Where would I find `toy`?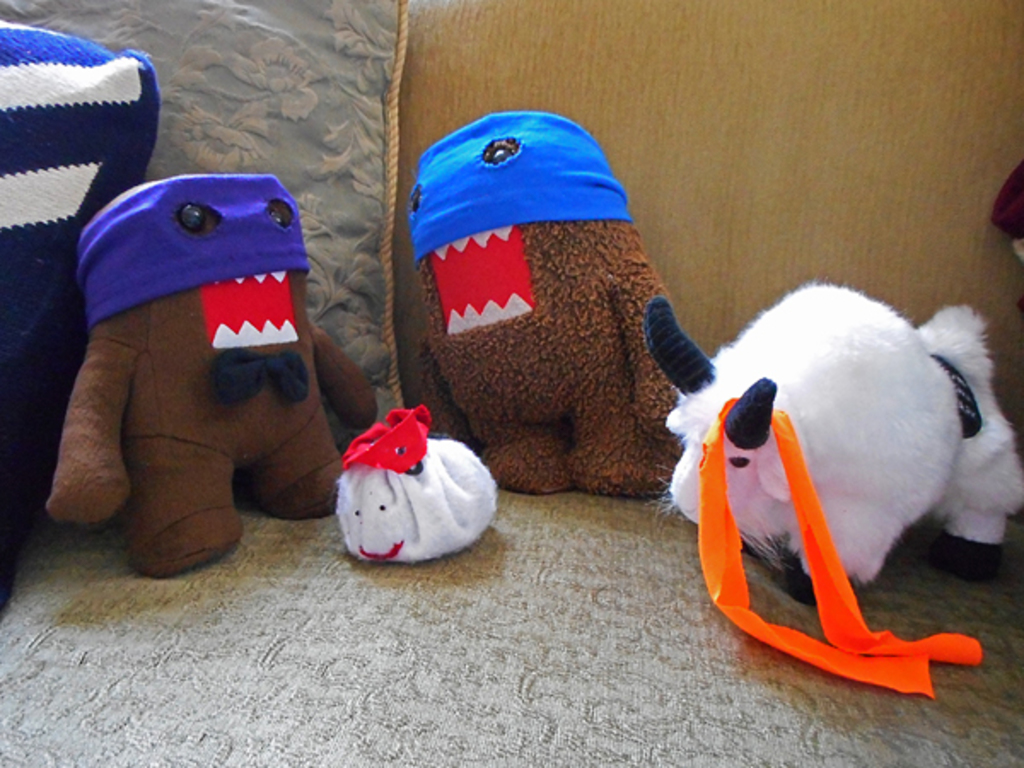
At 309,404,510,579.
